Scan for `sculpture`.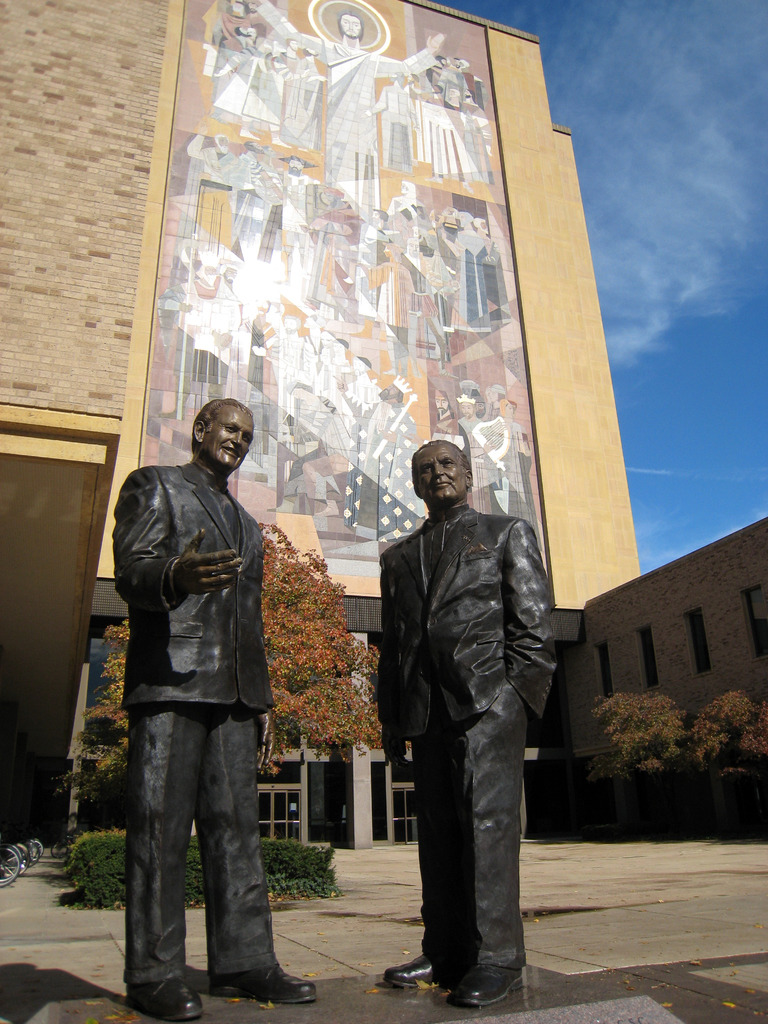
Scan result: (102,407,323,1023).
